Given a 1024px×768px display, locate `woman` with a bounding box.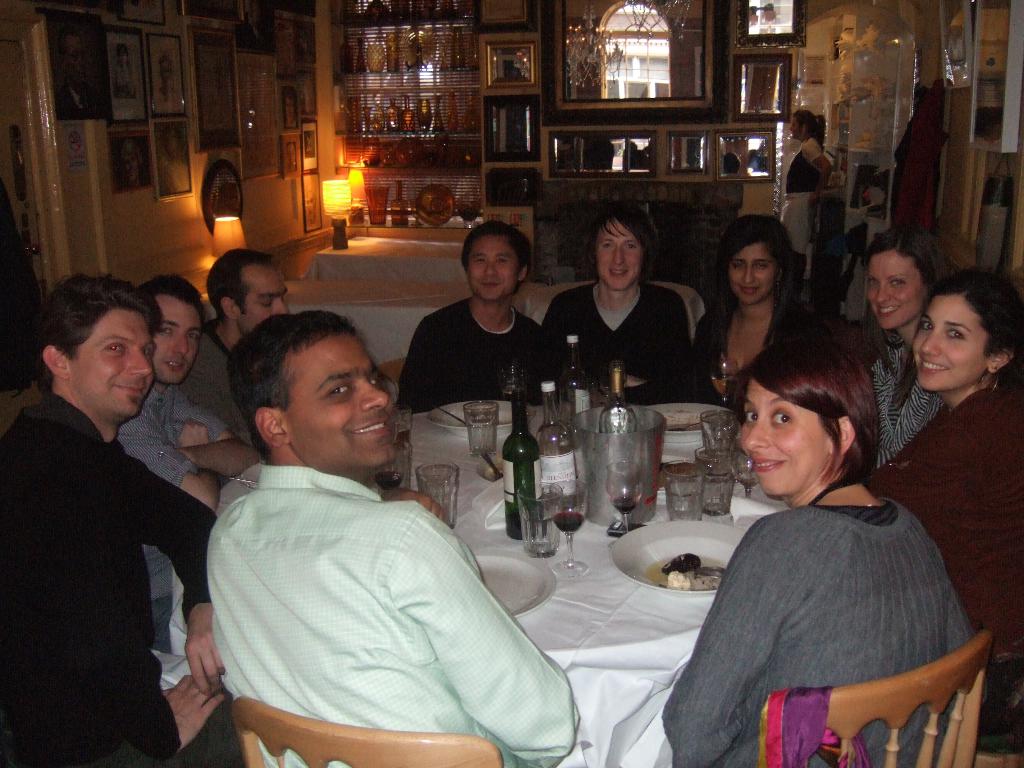
Located: {"left": 671, "top": 311, "right": 978, "bottom": 767}.
